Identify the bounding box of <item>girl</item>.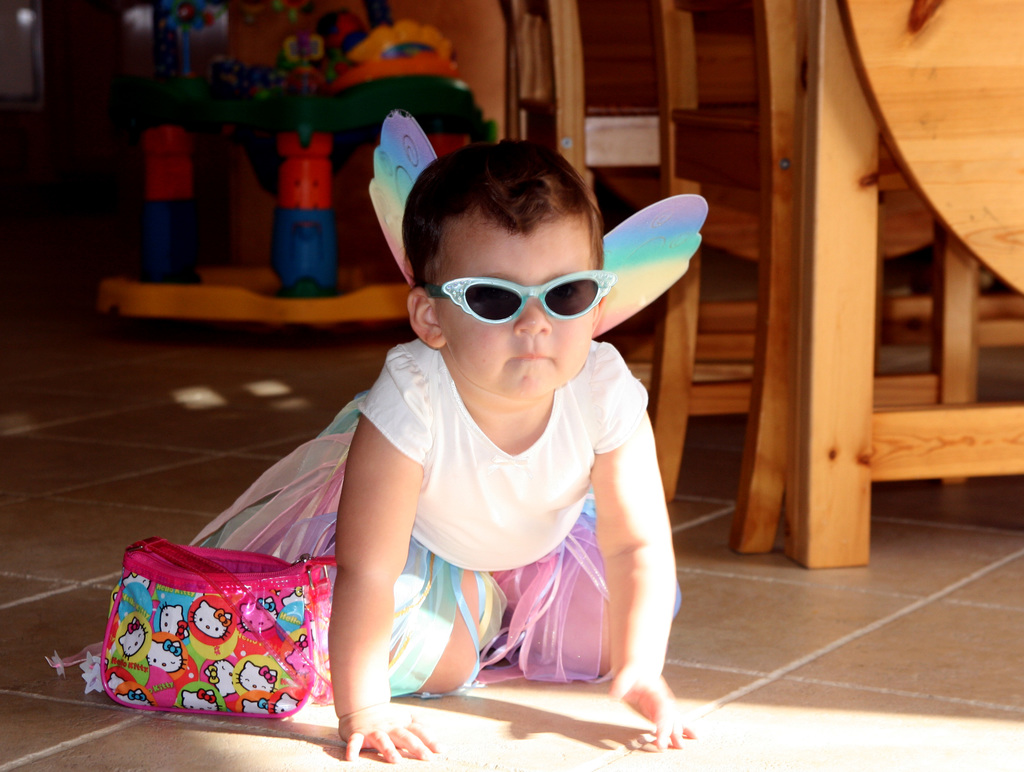
l=43, t=138, r=699, b=765.
